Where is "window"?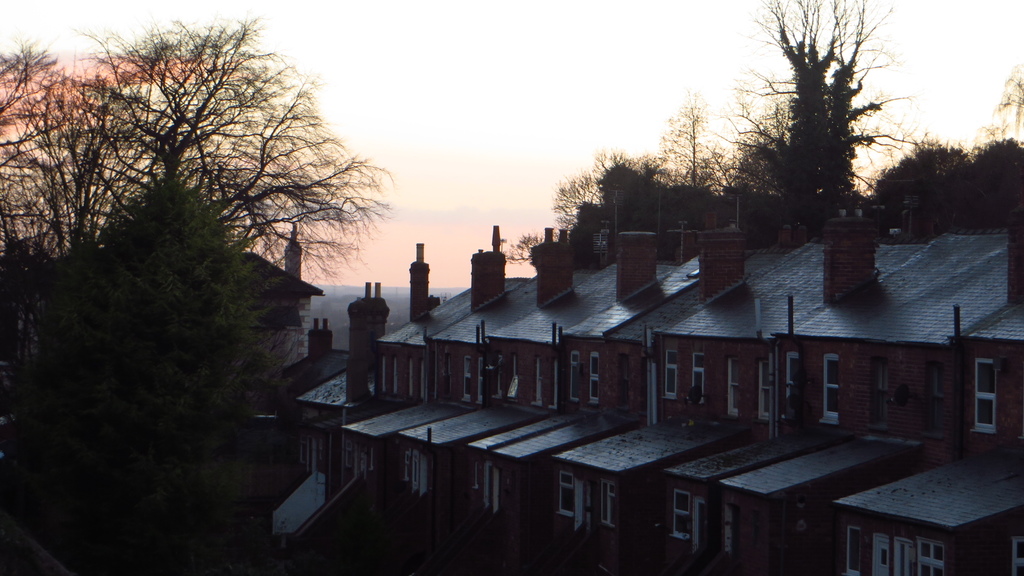
left=820, top=349, right=842, bottom=415.
